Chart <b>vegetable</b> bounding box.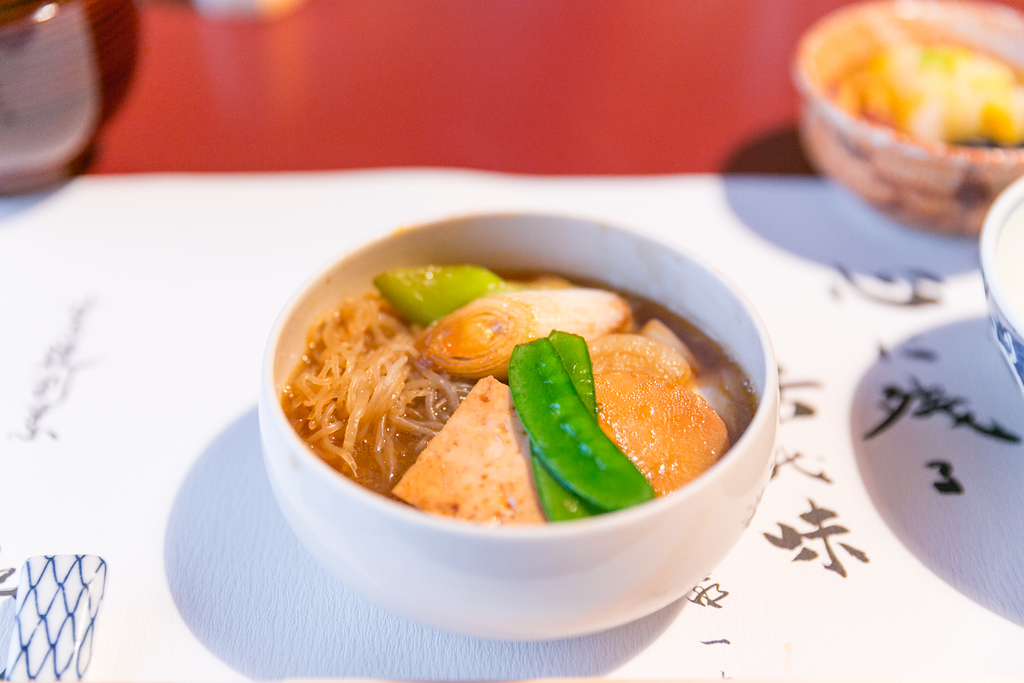
Charted: select_region(377, 259, 515, 329).
